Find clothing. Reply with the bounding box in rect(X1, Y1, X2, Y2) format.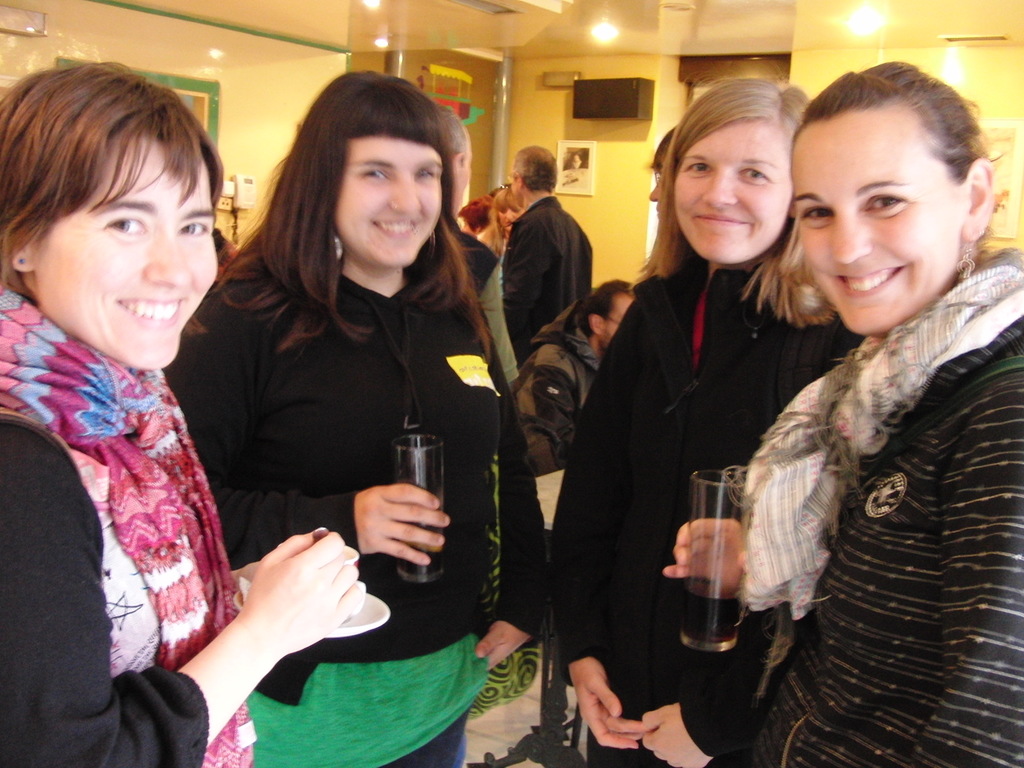
rect(160, 230, 540, 767).
